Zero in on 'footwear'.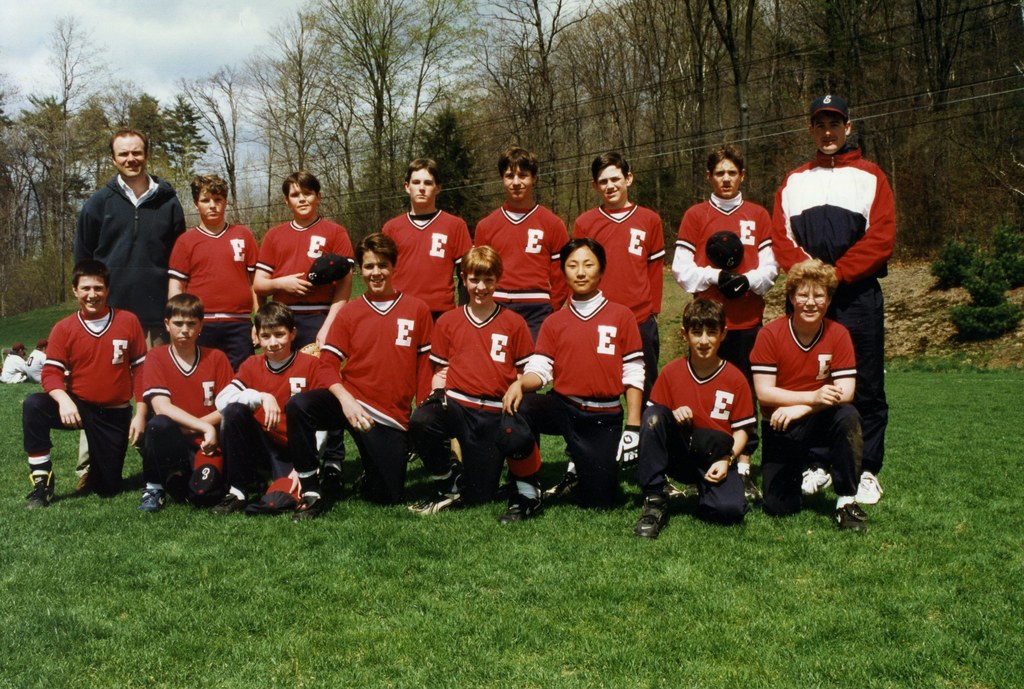
Zeroed in: rect(141, 483, 161, 512).
